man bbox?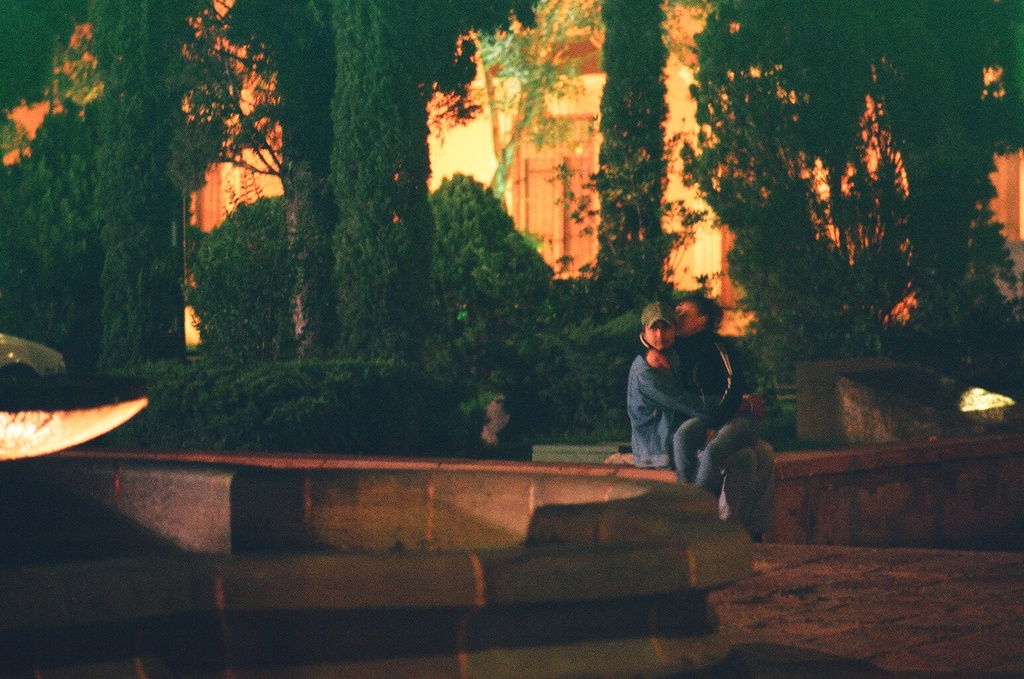
detection(672, 292, 759, 501)
